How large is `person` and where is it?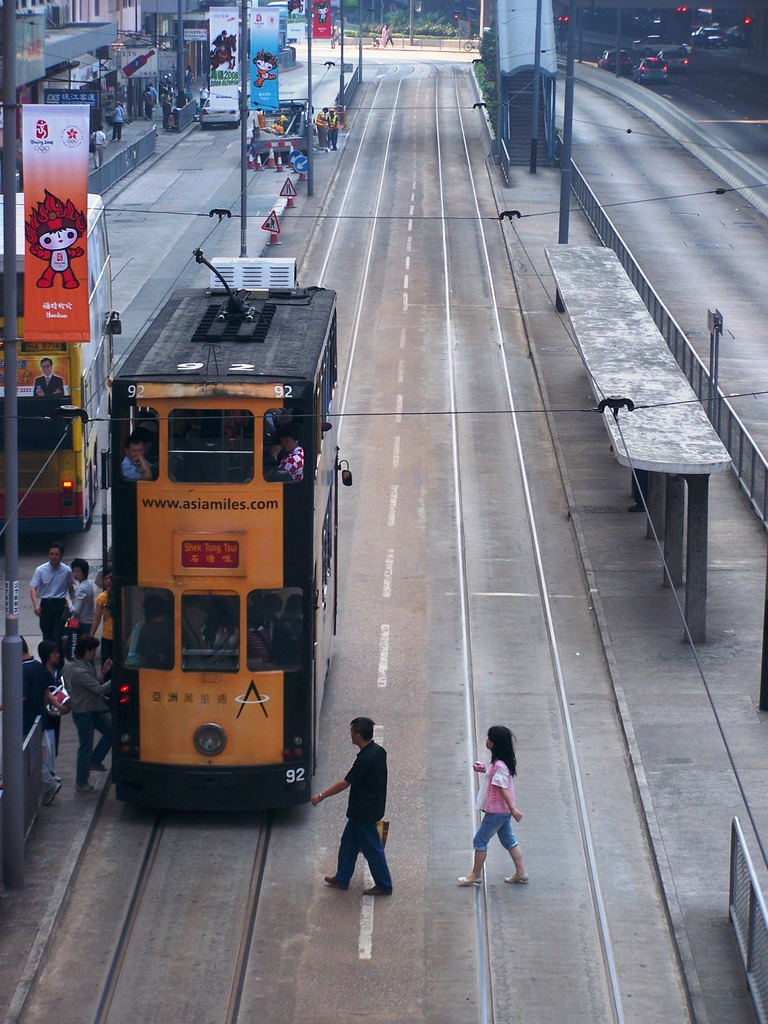
Bounding box: (210, 27, 222, 56).
